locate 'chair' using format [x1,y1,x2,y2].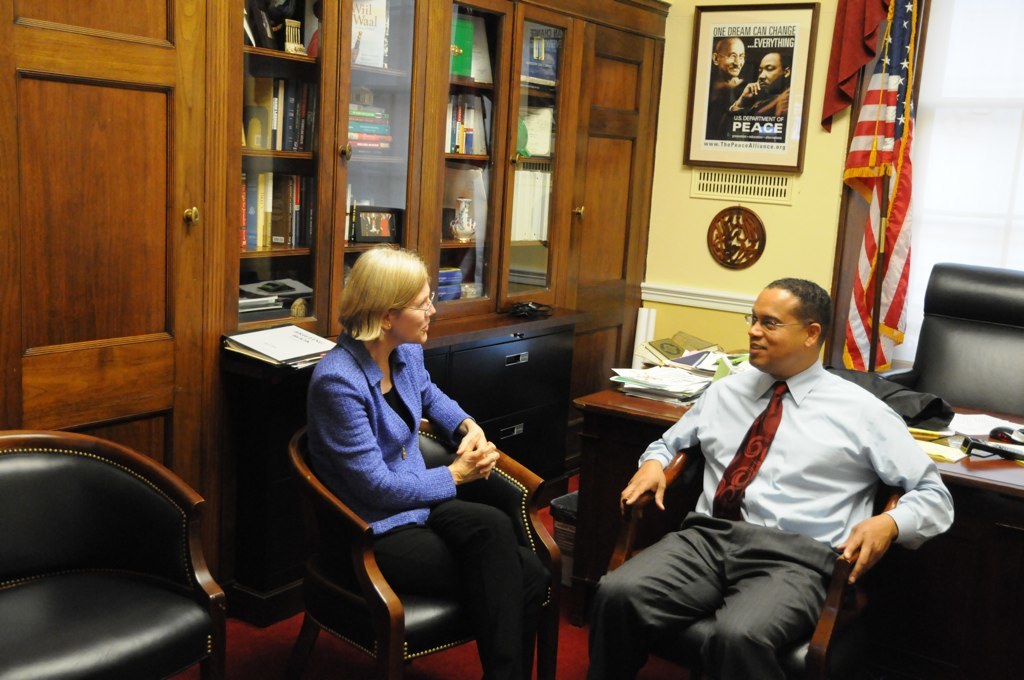
[280,421,567,679].
